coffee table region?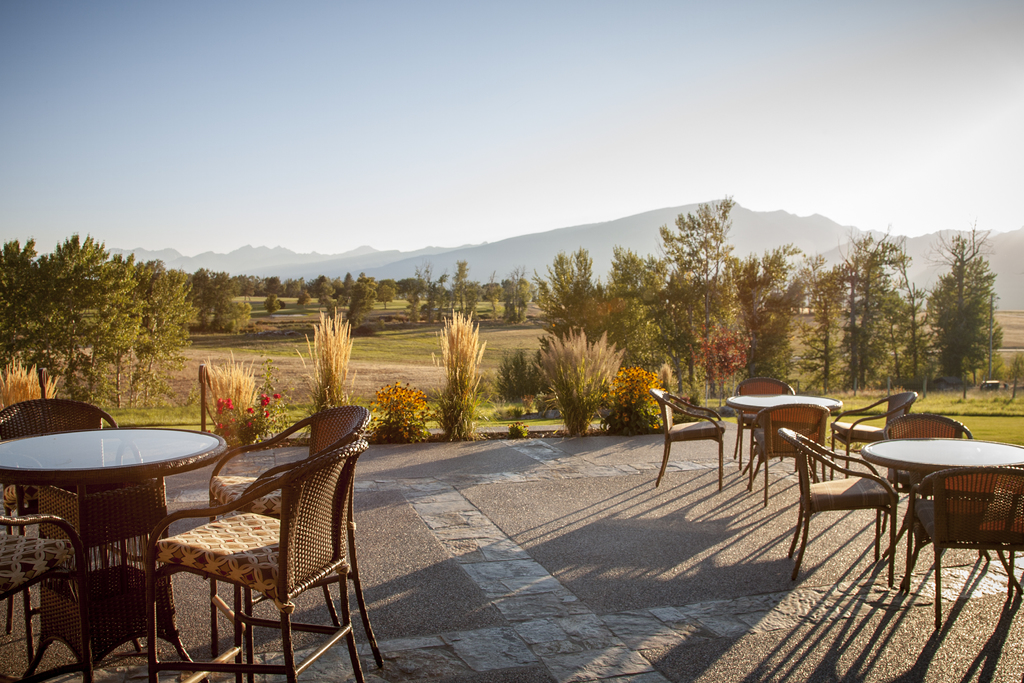
region(726, 388, 836, 467)
